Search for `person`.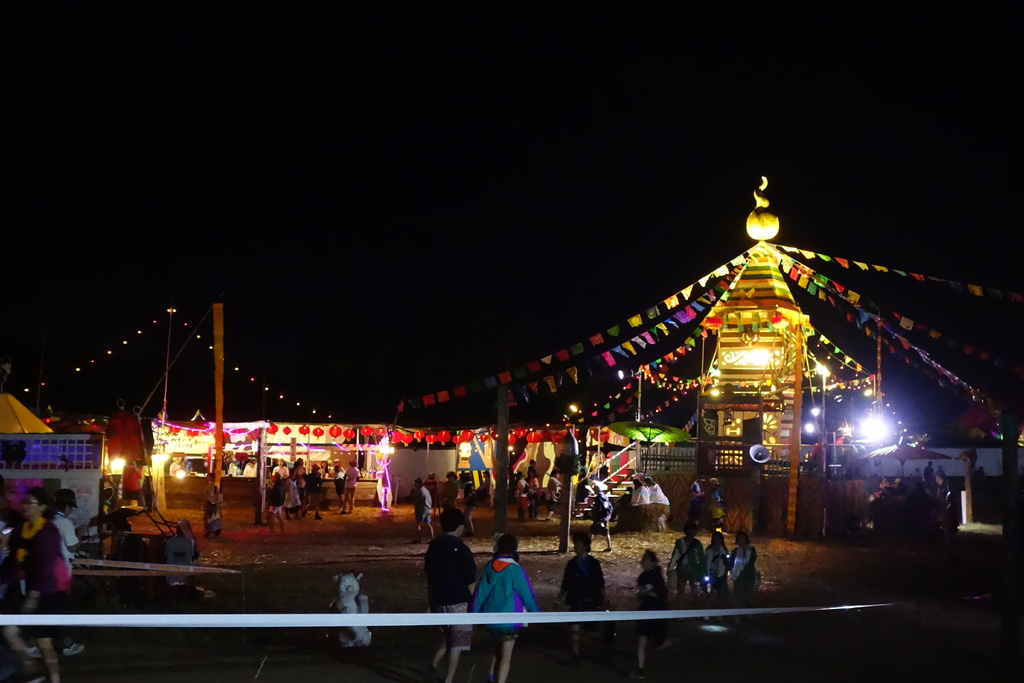
Found at left=671, top=521, right=710, bottom=614.
